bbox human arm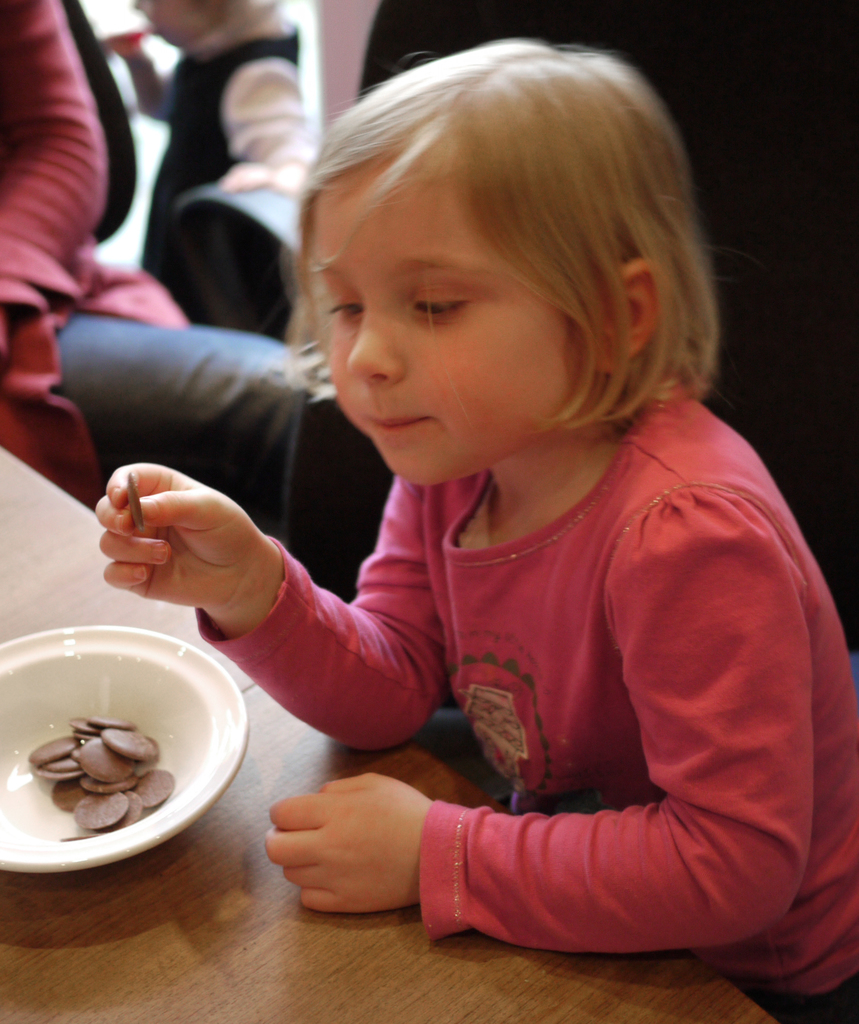
x1=215, y1=65, x2=319, y2=202
